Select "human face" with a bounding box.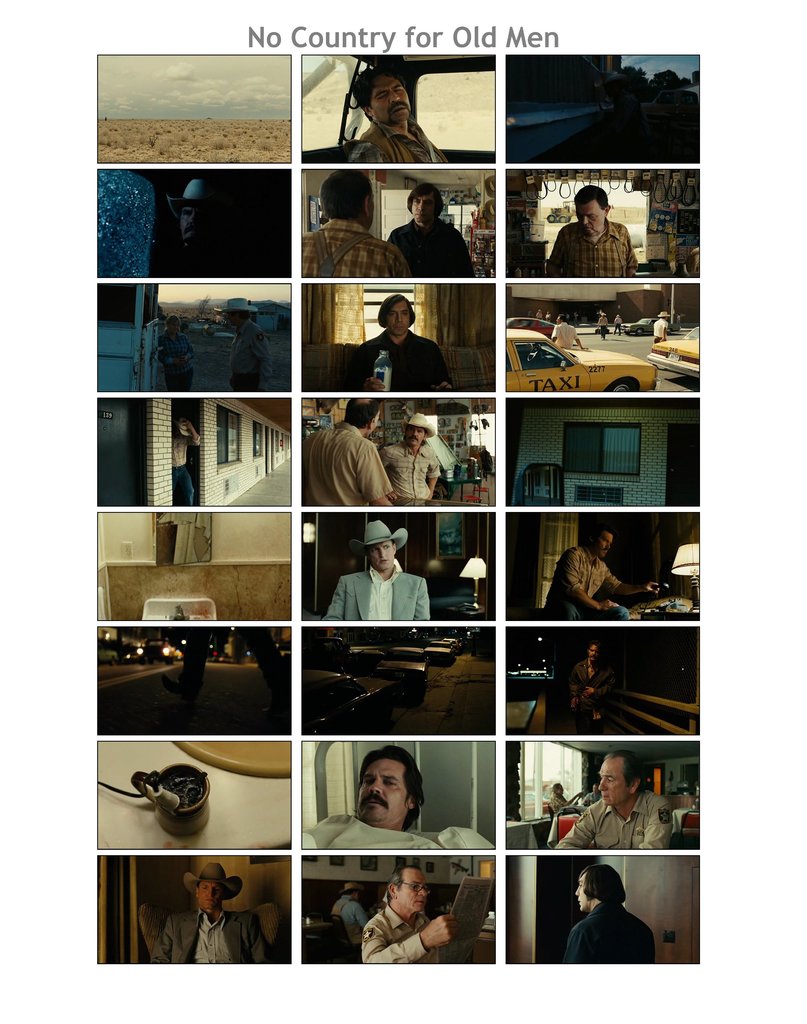
(412,200,432,225).
